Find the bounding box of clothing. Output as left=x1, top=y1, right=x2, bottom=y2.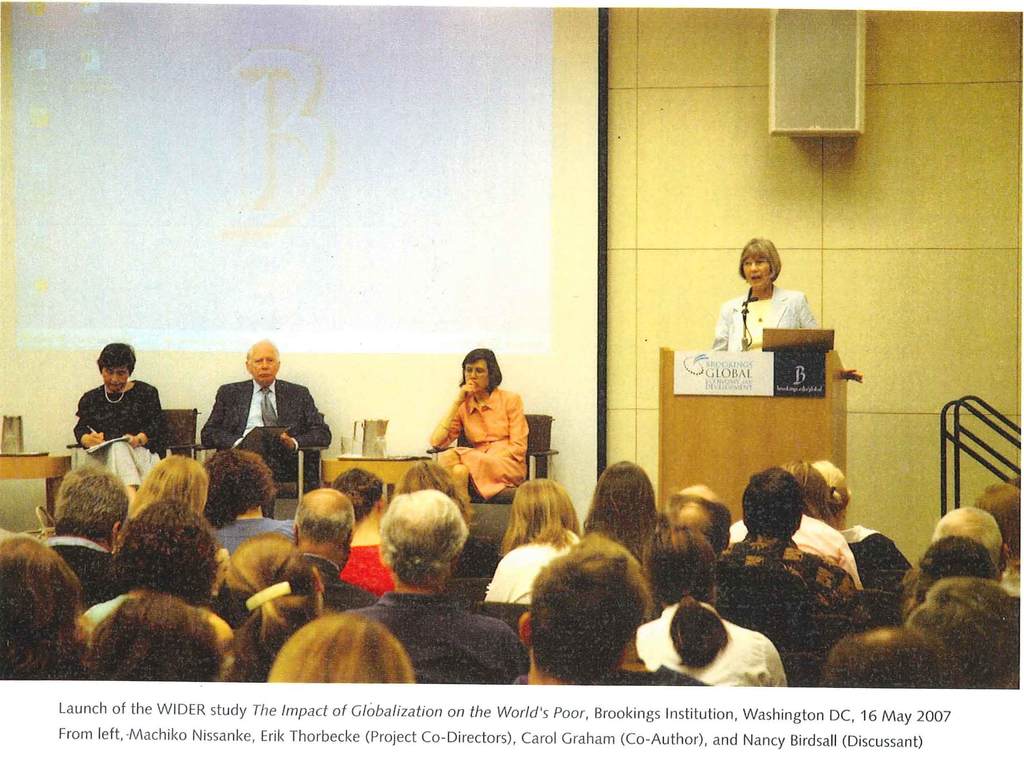
left=61, top=367, right=166, bottom=461.
